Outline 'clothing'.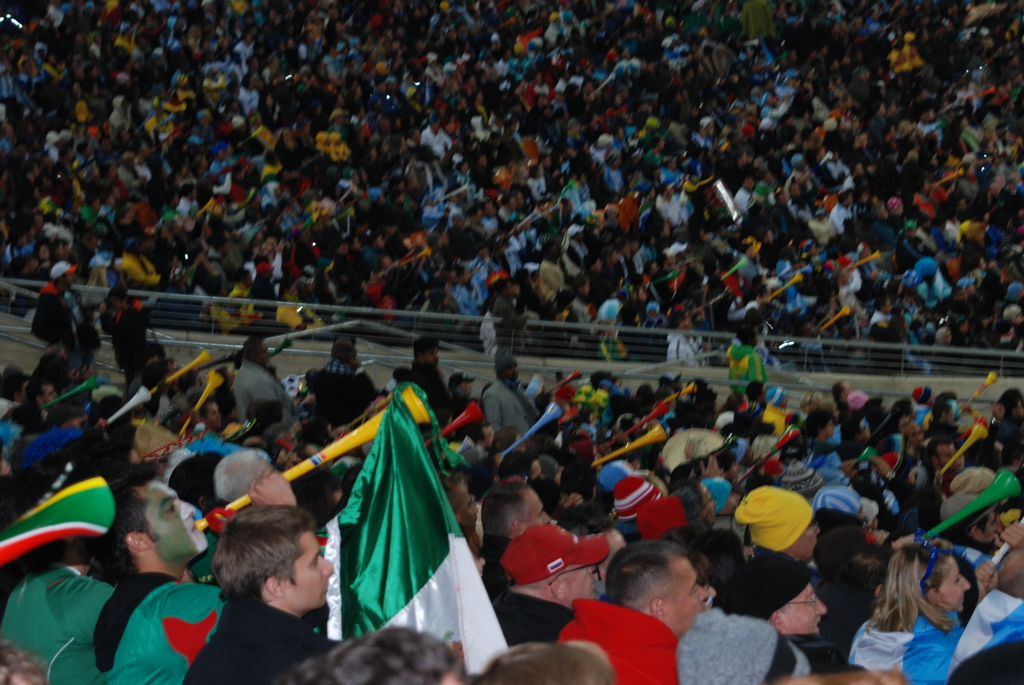
Outline: 660, 611, 818, 682.
